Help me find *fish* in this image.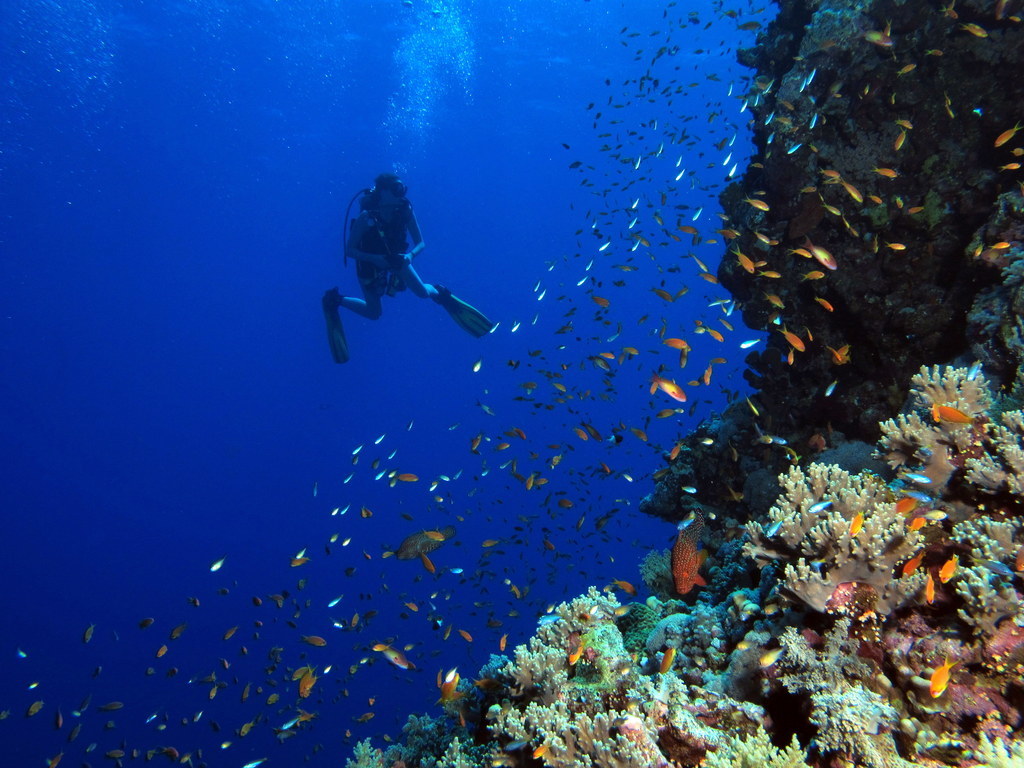
Found it: 900 63 915 72.
